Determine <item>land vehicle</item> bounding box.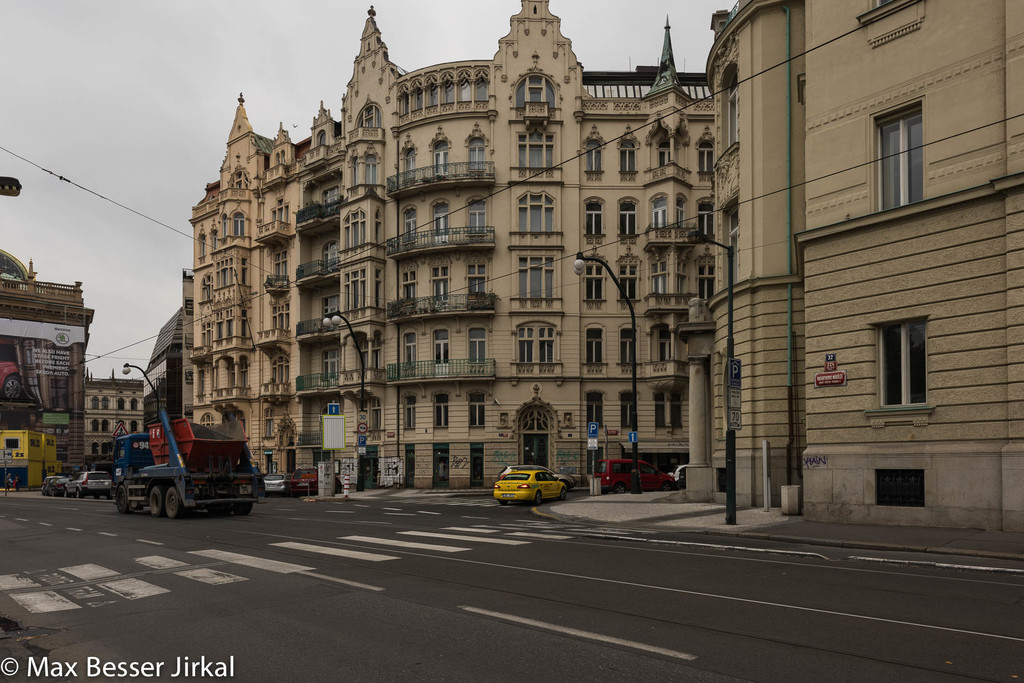
Determined: <box>40,474,62,492</box>.
